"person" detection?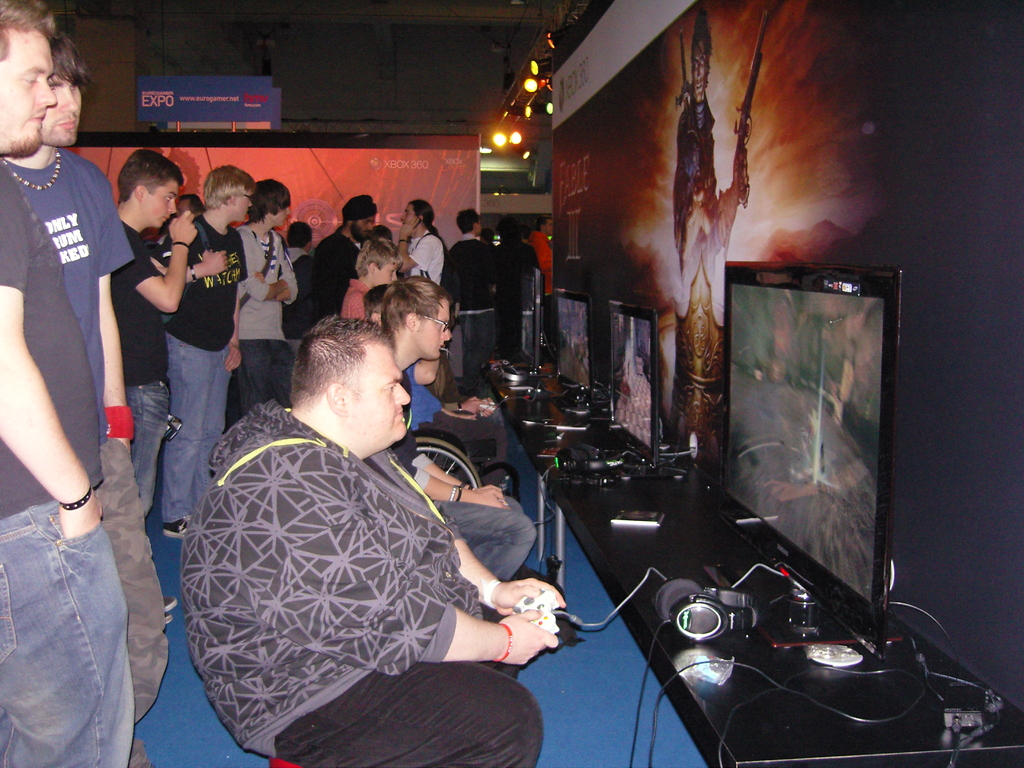
(x1=235, y1=177, x2=299, y2=423)
